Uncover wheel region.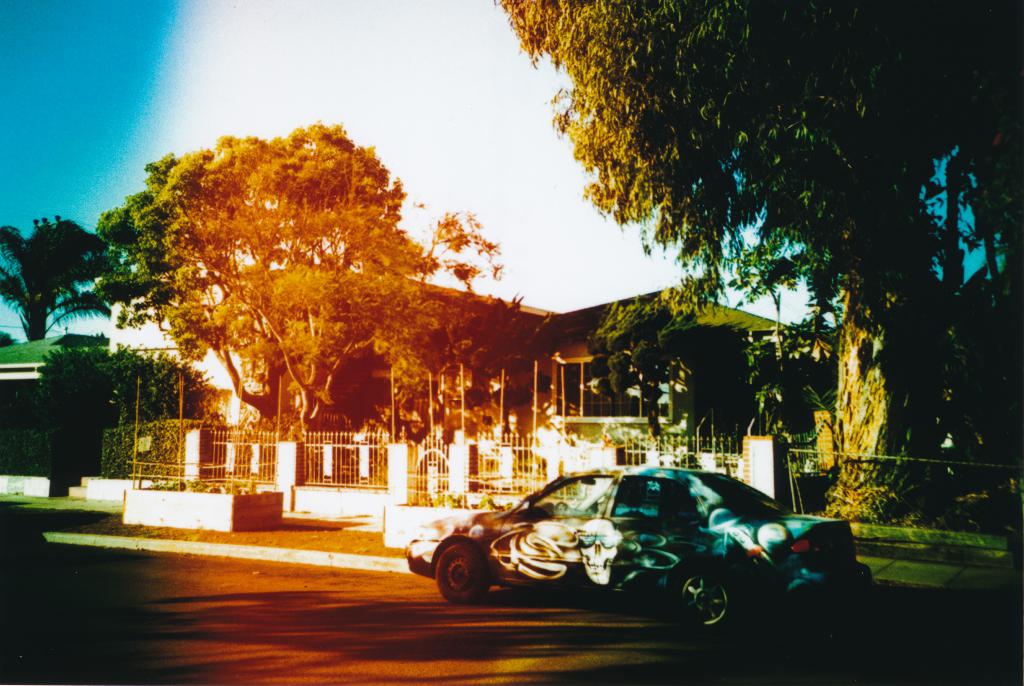
Uncovered: Rect(669, 561, 740, 635).
